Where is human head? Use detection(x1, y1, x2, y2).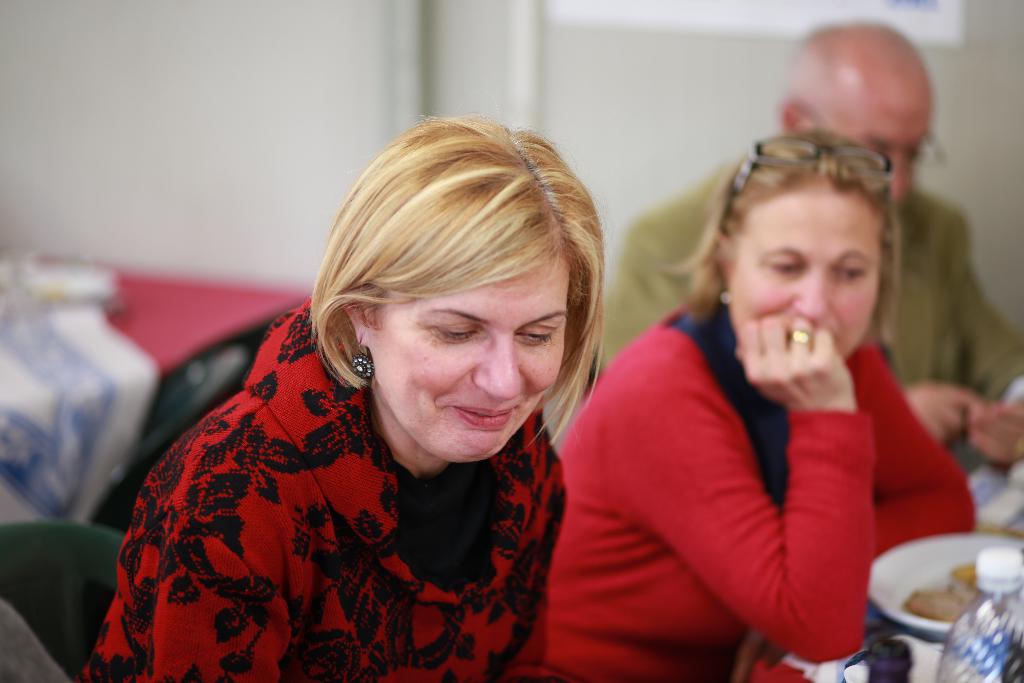
detection(308, 117, 604, 463).
